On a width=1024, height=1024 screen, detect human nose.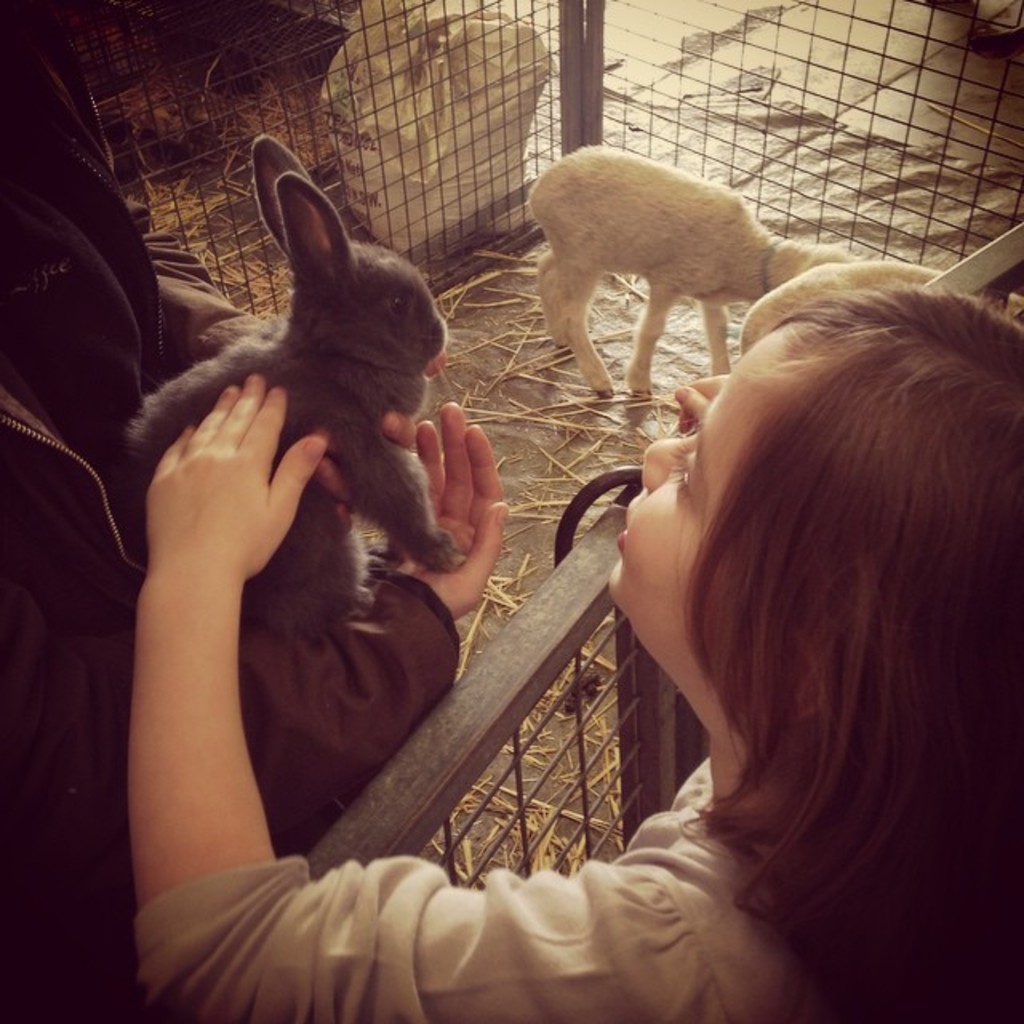
[left=643, top=430, right=699, bottom=488].
